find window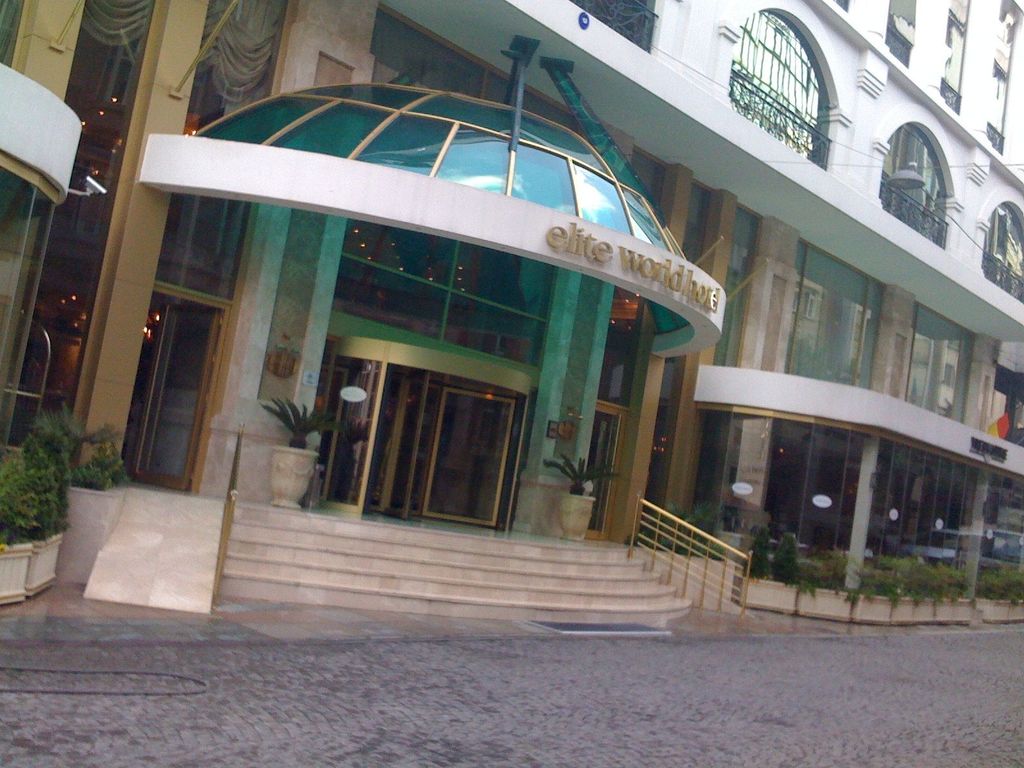
crop(976, 201, 1023, 303)
